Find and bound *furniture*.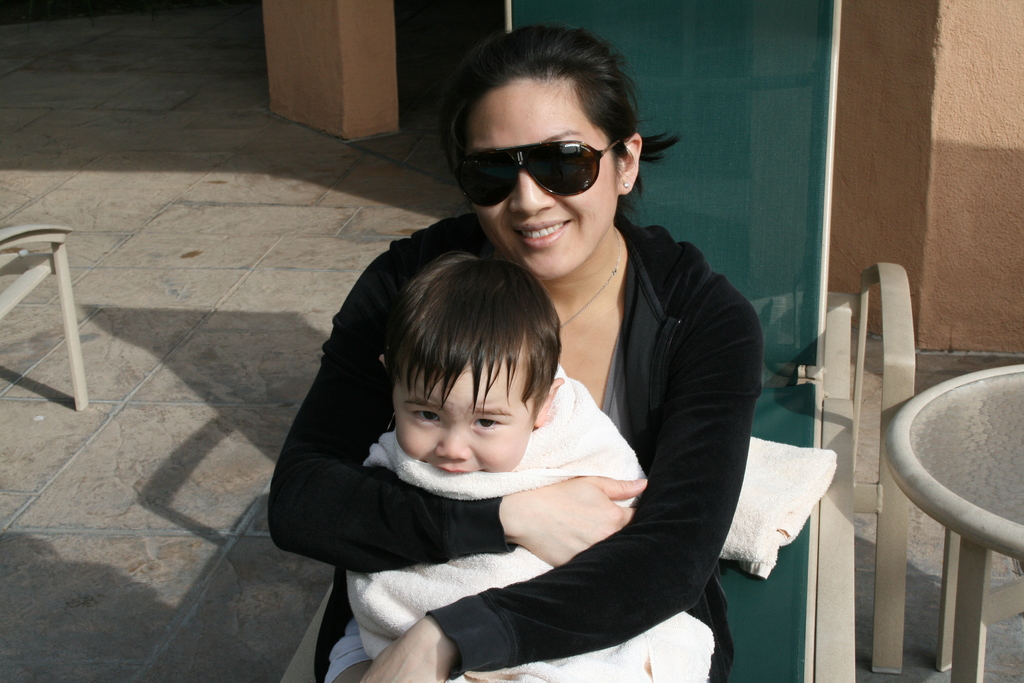
Bound: 0 226 92 415.
